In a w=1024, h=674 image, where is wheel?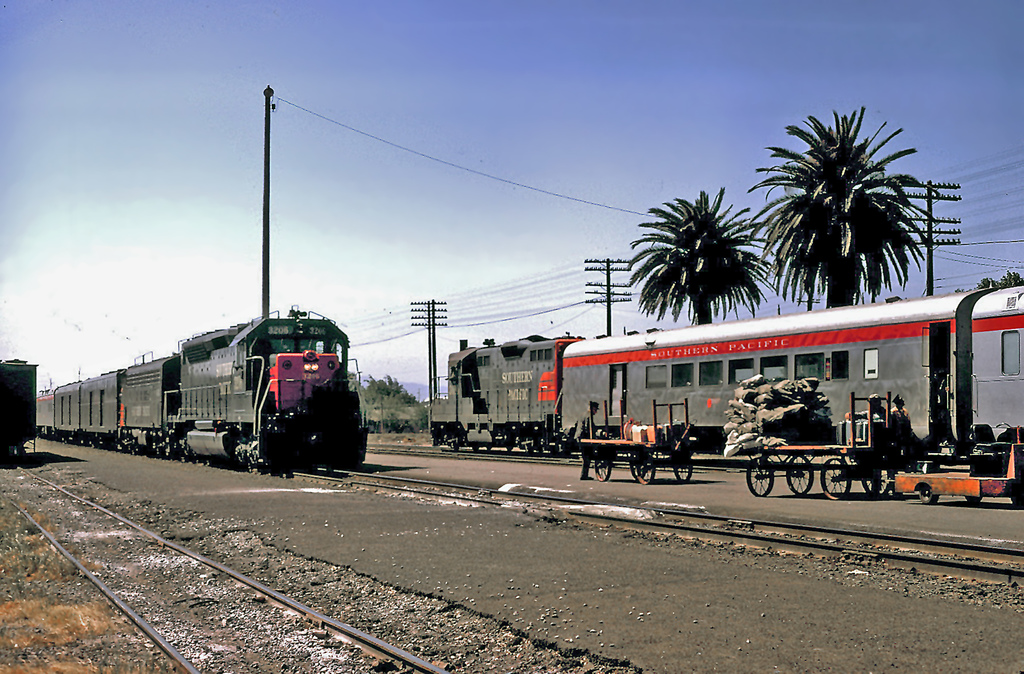
x1=916 y1=483 x2=942 y2=504.
